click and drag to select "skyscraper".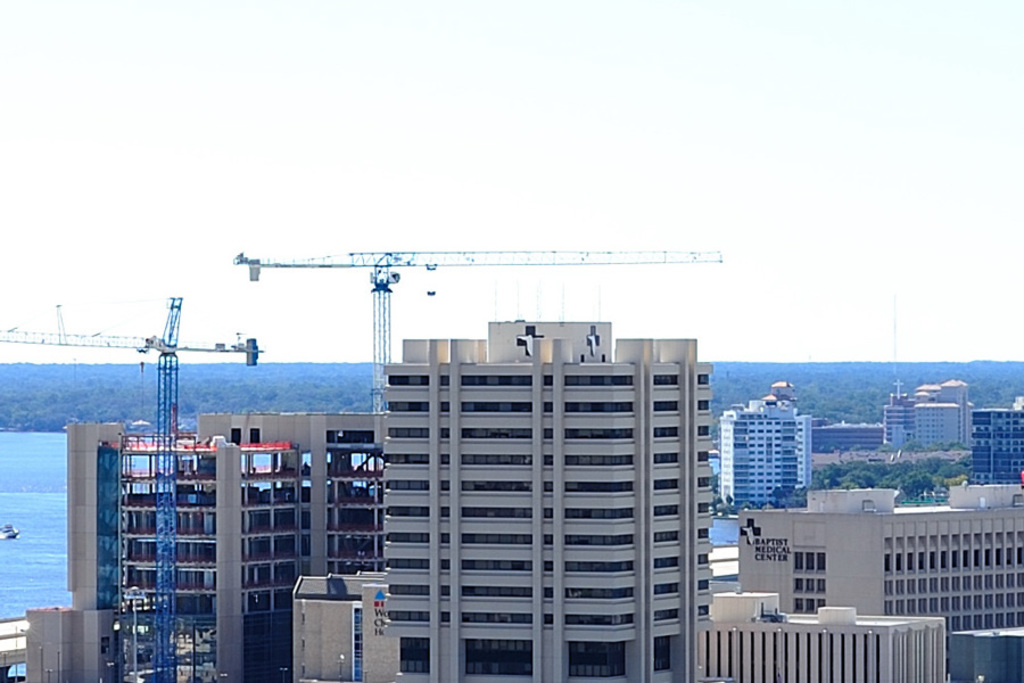
Selection: [724,372,824,511].
